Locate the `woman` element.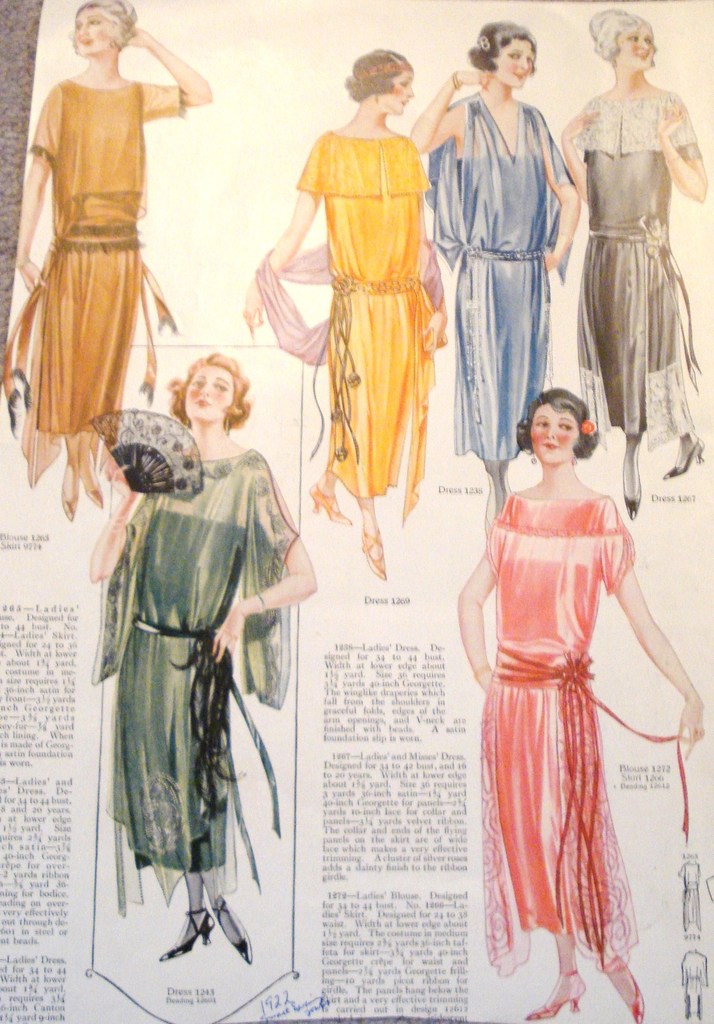
Element bbox: 241 46 451 574.
